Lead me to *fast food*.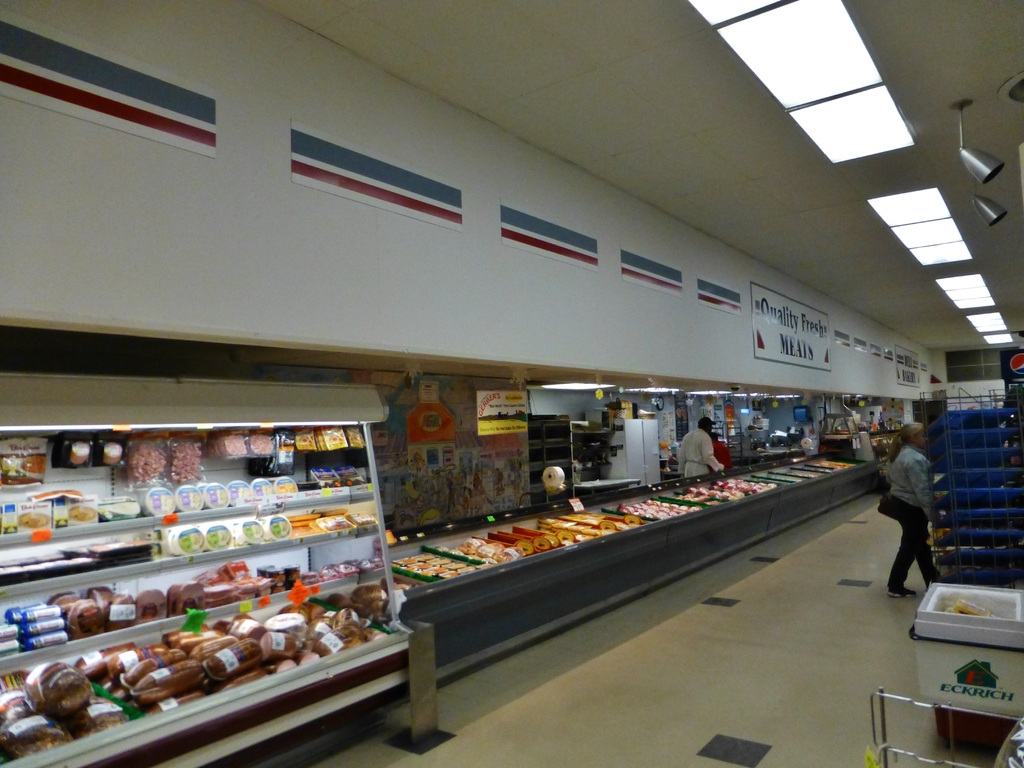
Lead to {"left": 170, "top": 581, "right": 205, "bottom": 614}.
